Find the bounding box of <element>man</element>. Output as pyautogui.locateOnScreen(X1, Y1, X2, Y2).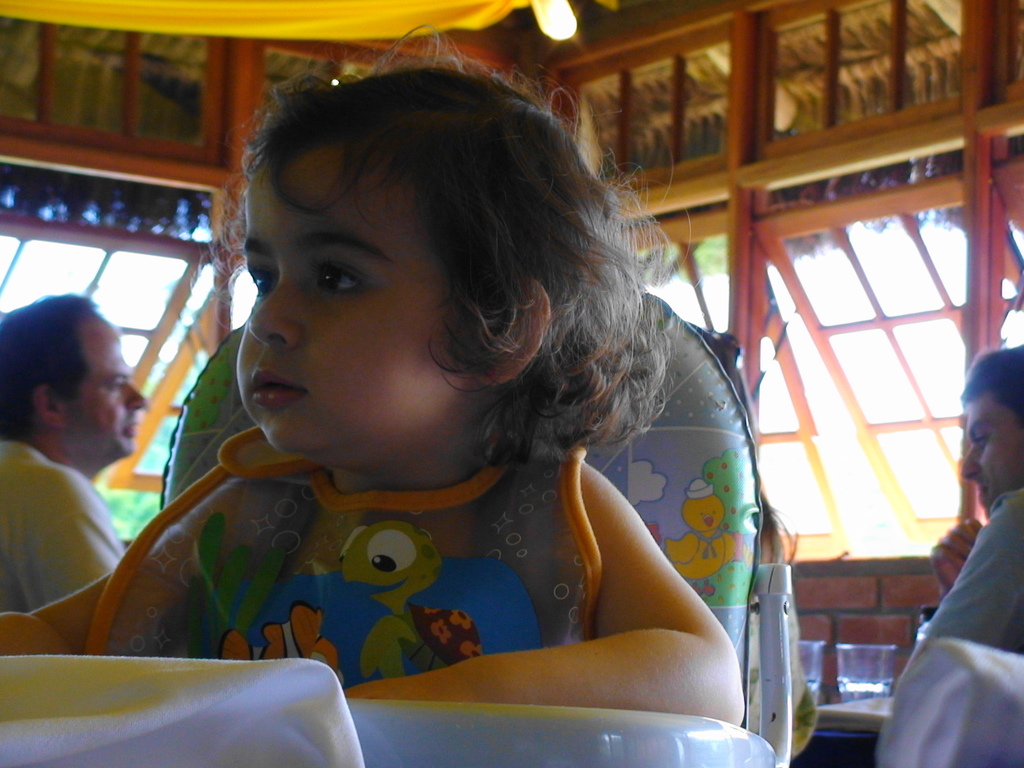
pyautogui.locateOnScreen(4, 301, 155, 616).
